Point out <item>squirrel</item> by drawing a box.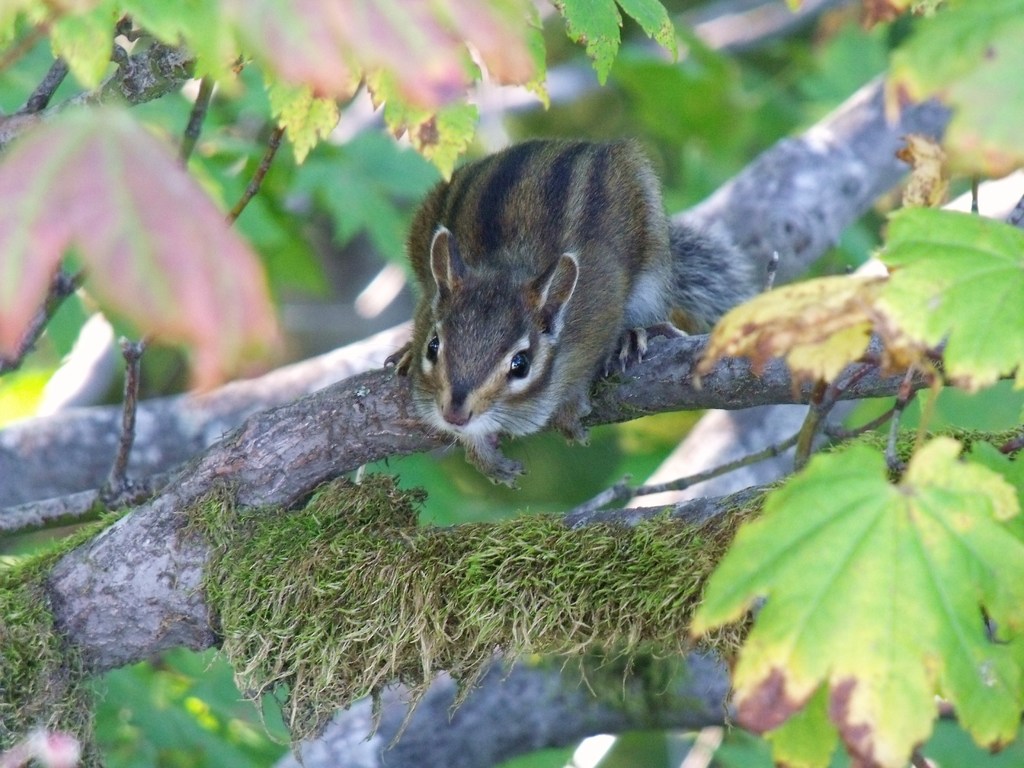
[381, 140, 767, 492].
